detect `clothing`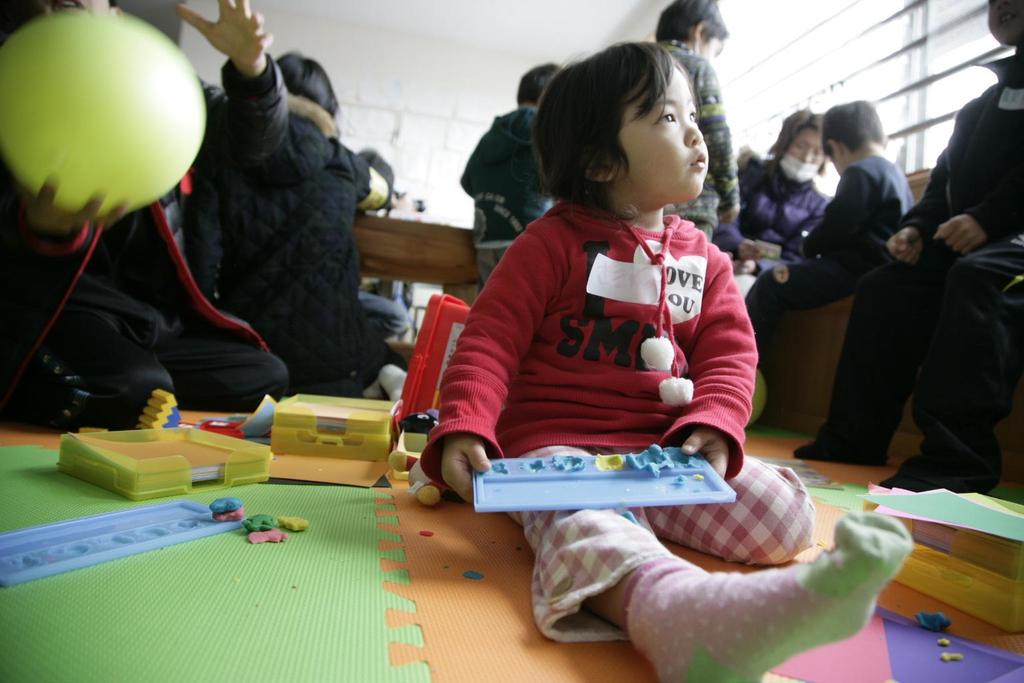
region(455, 98, 551, 295)
